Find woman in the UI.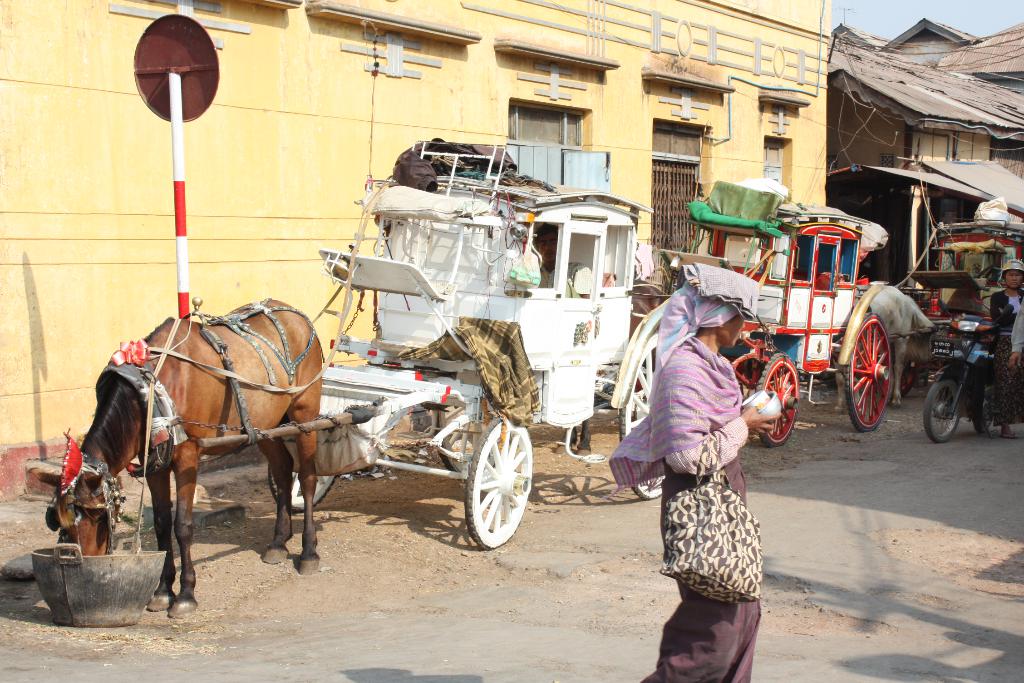
UI element at 621, 250, 783, 679.
